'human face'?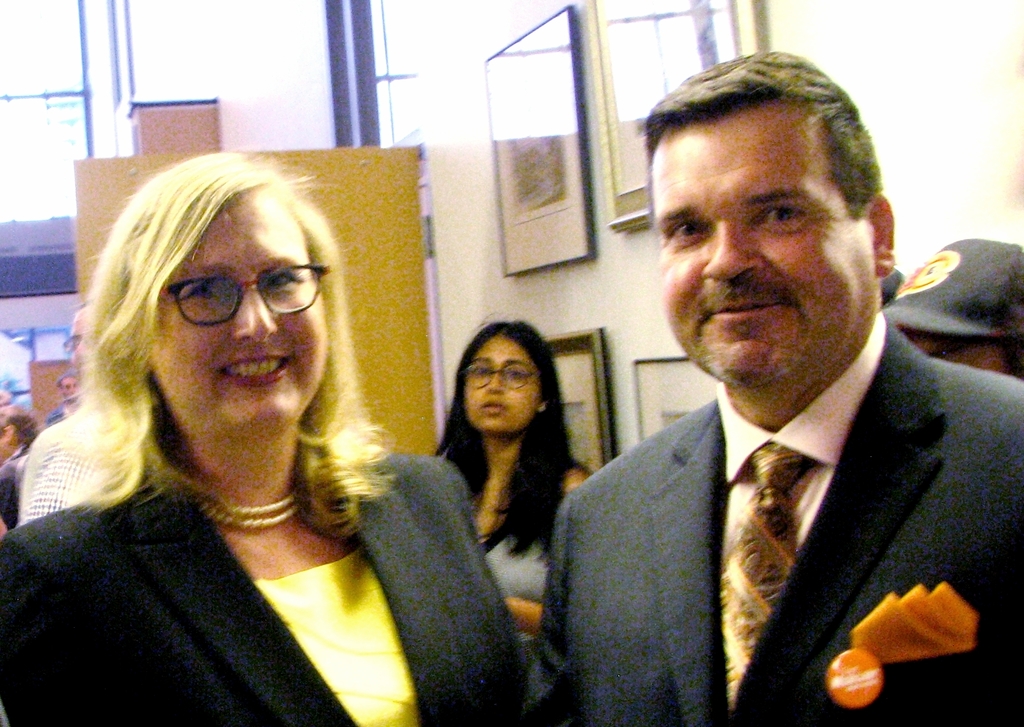
BBox(464, 330, 536, 431)
